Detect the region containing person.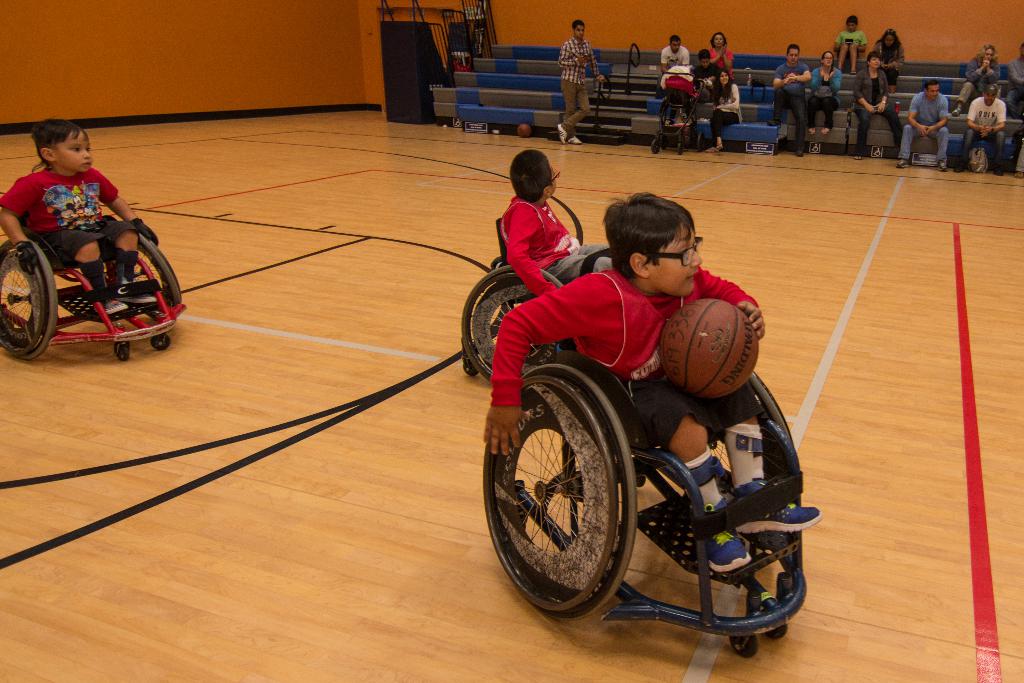
{"left": 951, "top": 81, "right": 1005, "bottom": 178}.
